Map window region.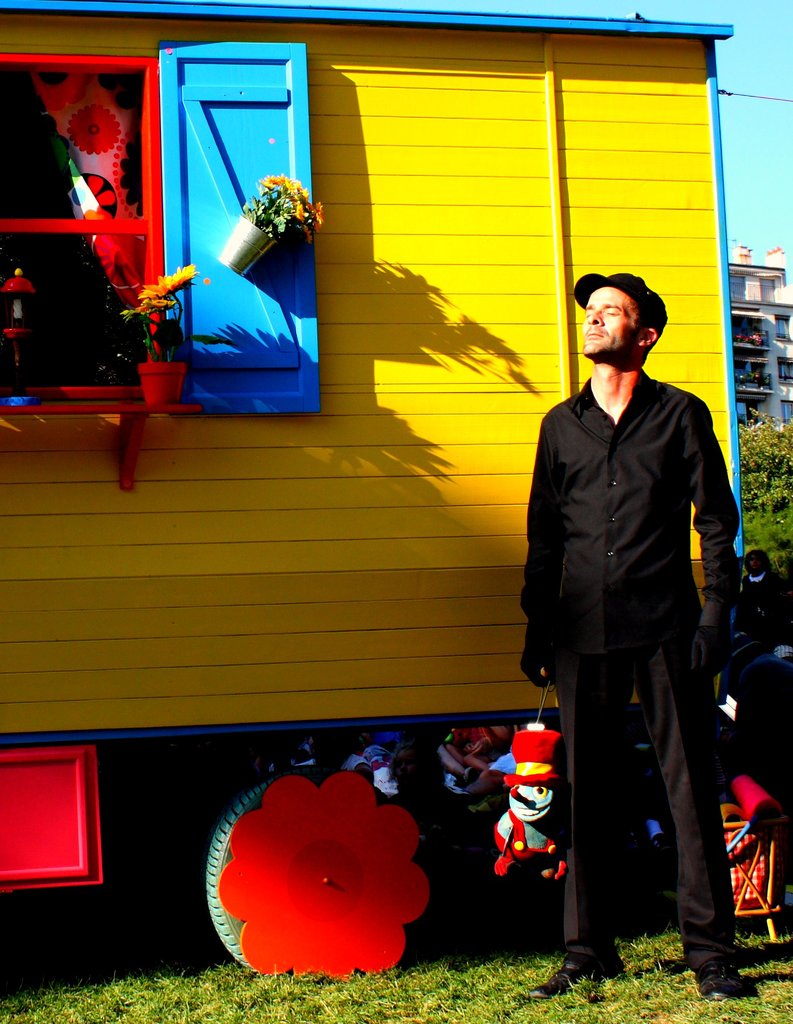
Mapped to locate(783, 403, 792, 426).
